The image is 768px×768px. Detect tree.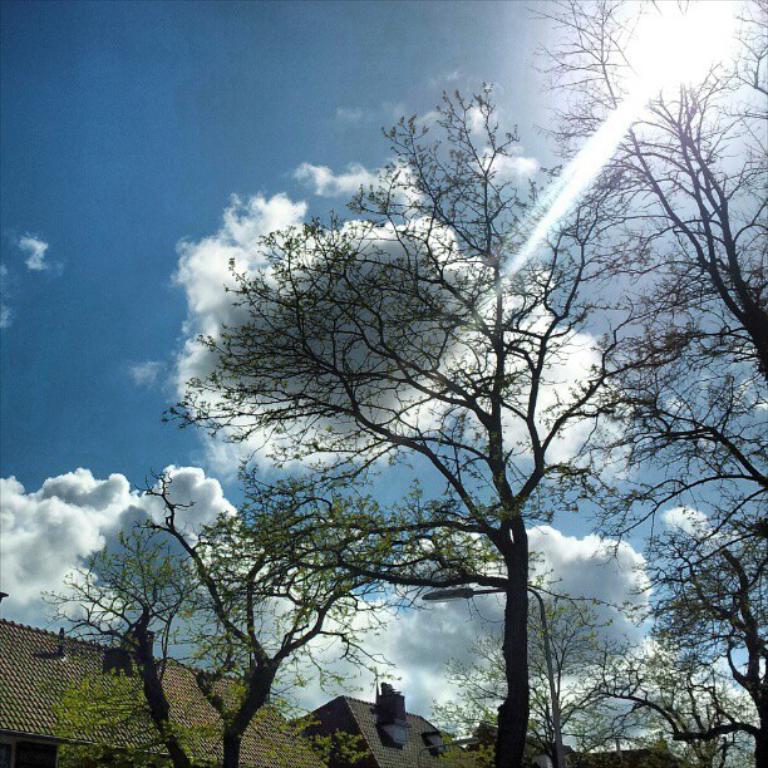
Detection: Rect(24, 459, 369, 767).
